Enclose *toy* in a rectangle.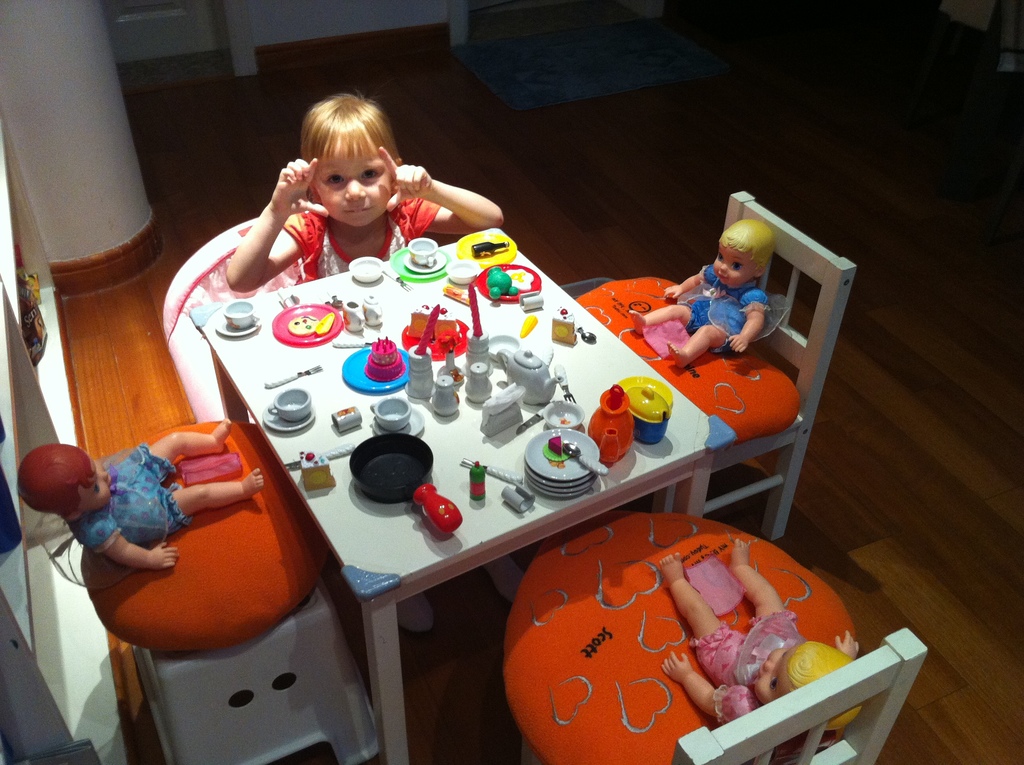
crop(518, 294, 545, 312).
